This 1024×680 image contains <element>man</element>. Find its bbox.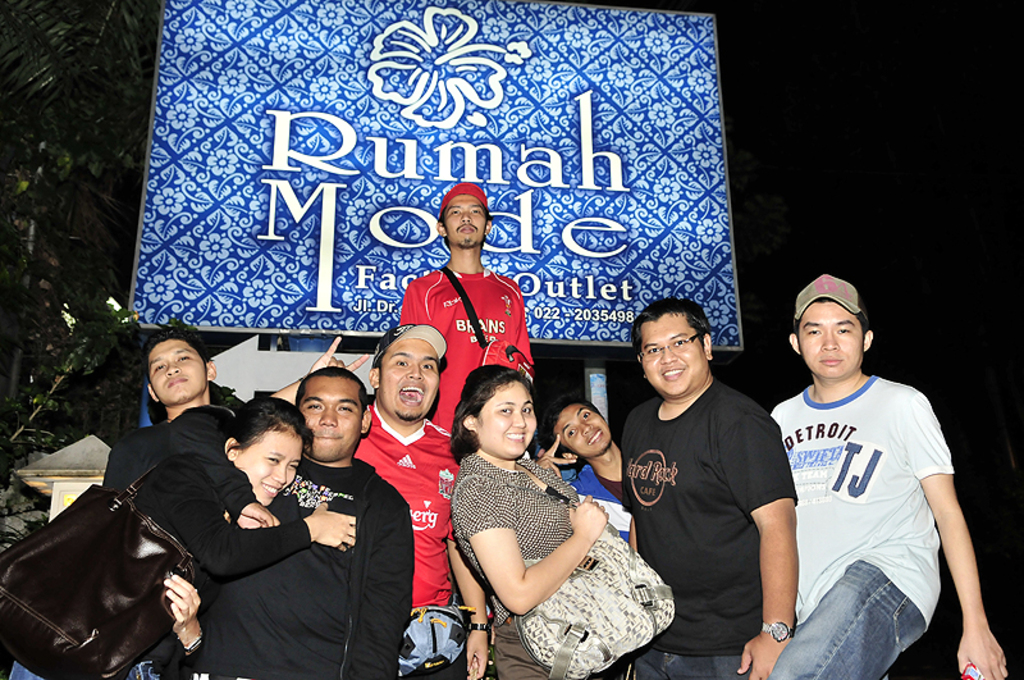
crop(201, 364, 421, 679).
